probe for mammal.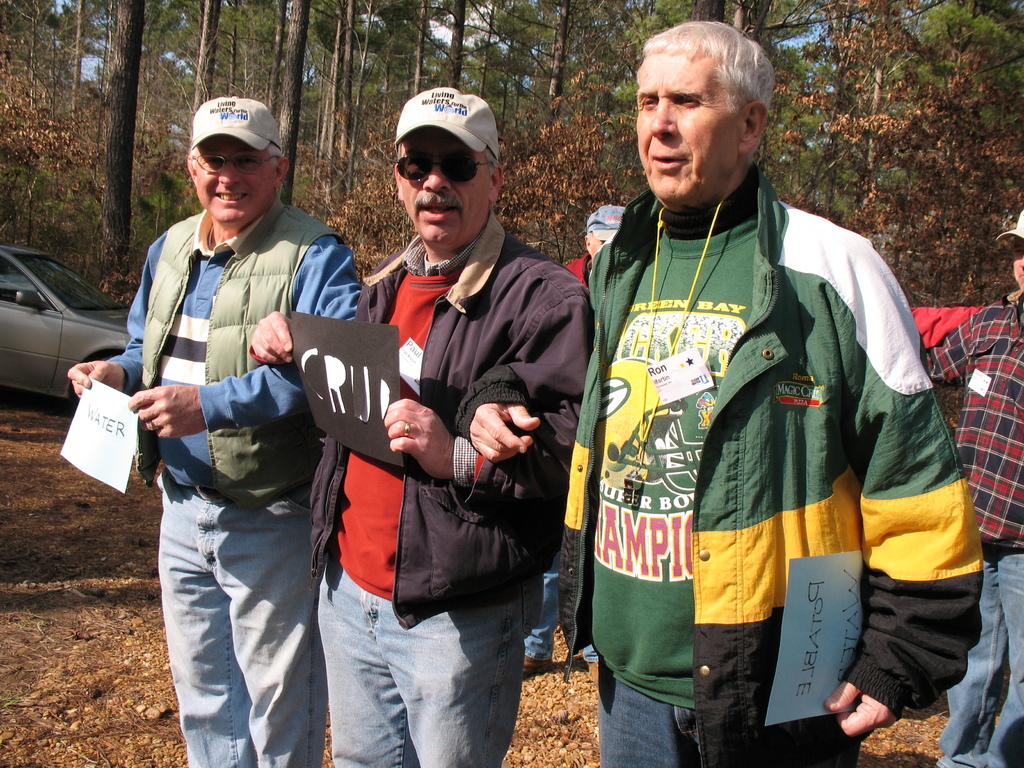
Probe result: bbox(457, 13, 984, 767).
